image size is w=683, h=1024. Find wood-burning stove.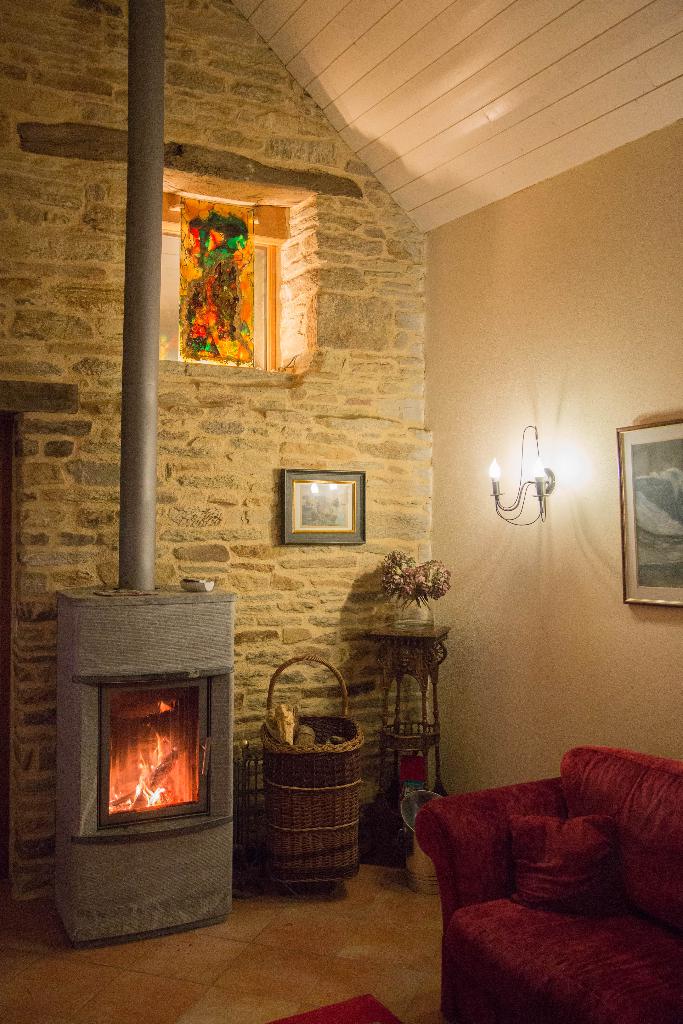
[54,0,239,947].
